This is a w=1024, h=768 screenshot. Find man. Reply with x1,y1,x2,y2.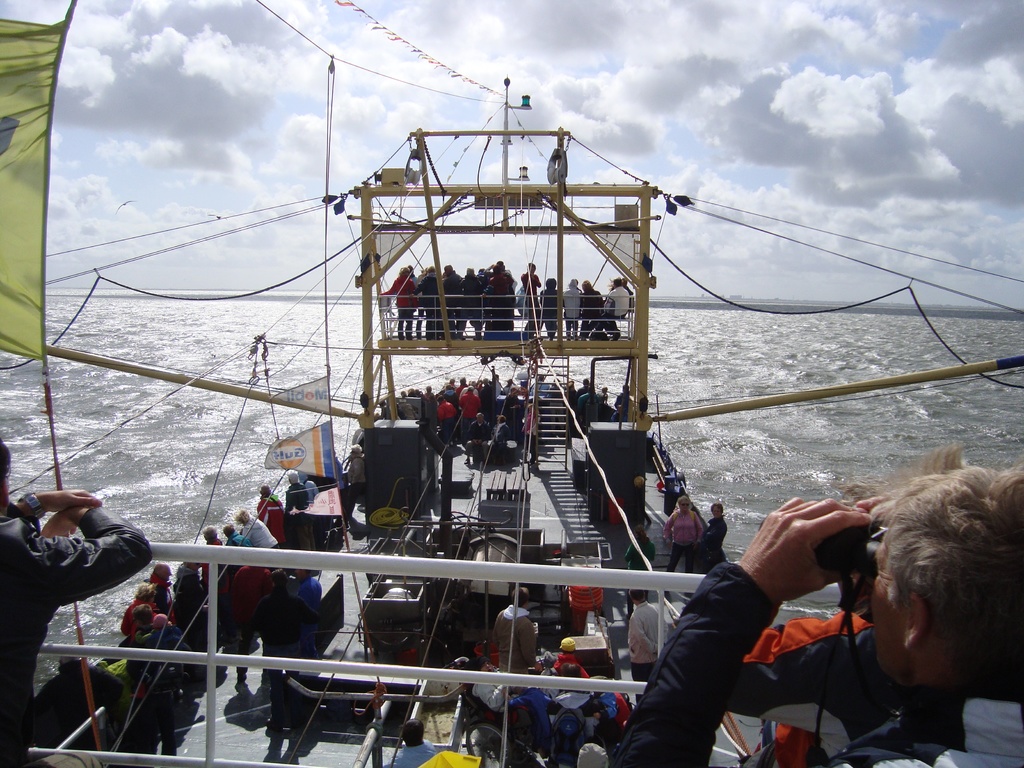
591,276,629,336.
